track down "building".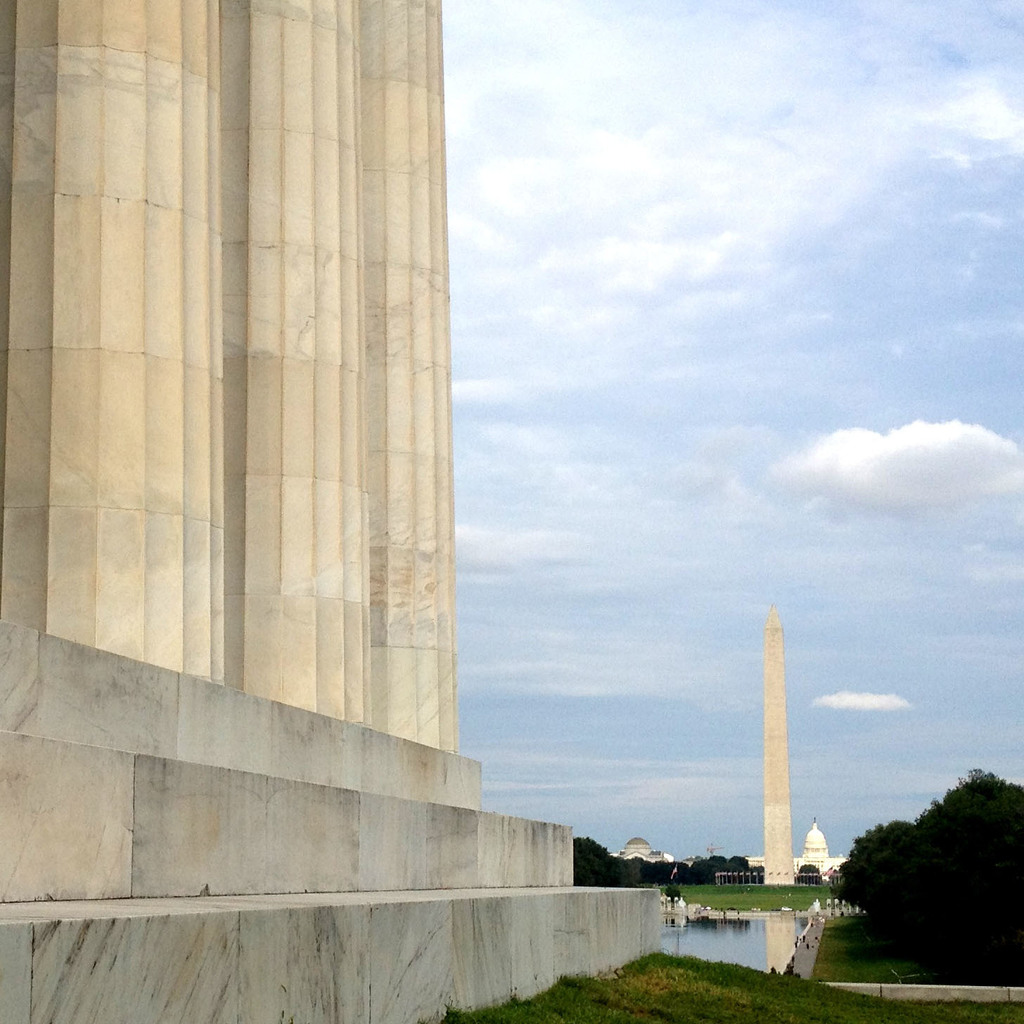
Tracked to l=613, t=838, r=672, b=861.
